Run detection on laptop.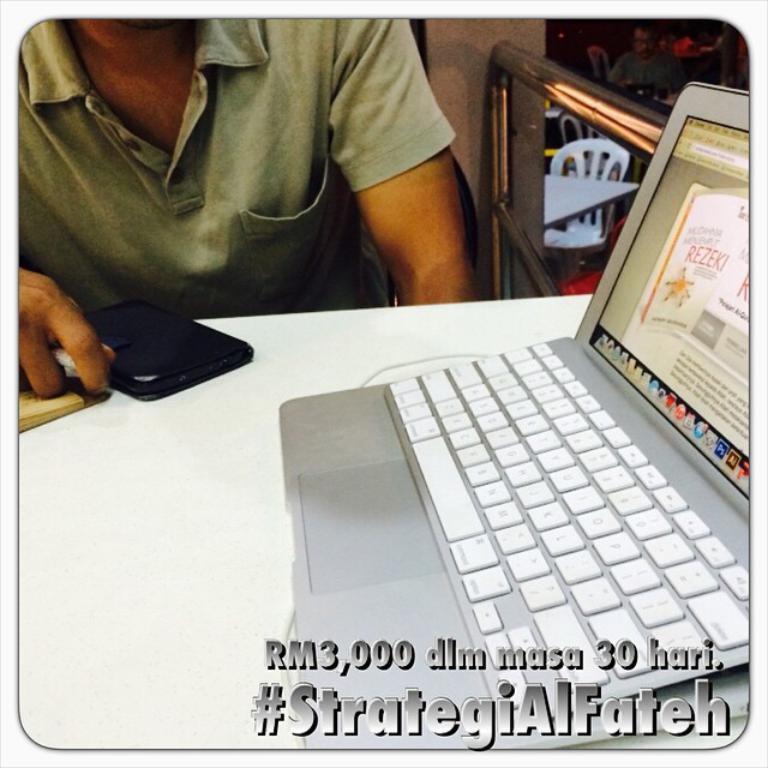
Result: left=274, top=77, right=767, bottom=748.
